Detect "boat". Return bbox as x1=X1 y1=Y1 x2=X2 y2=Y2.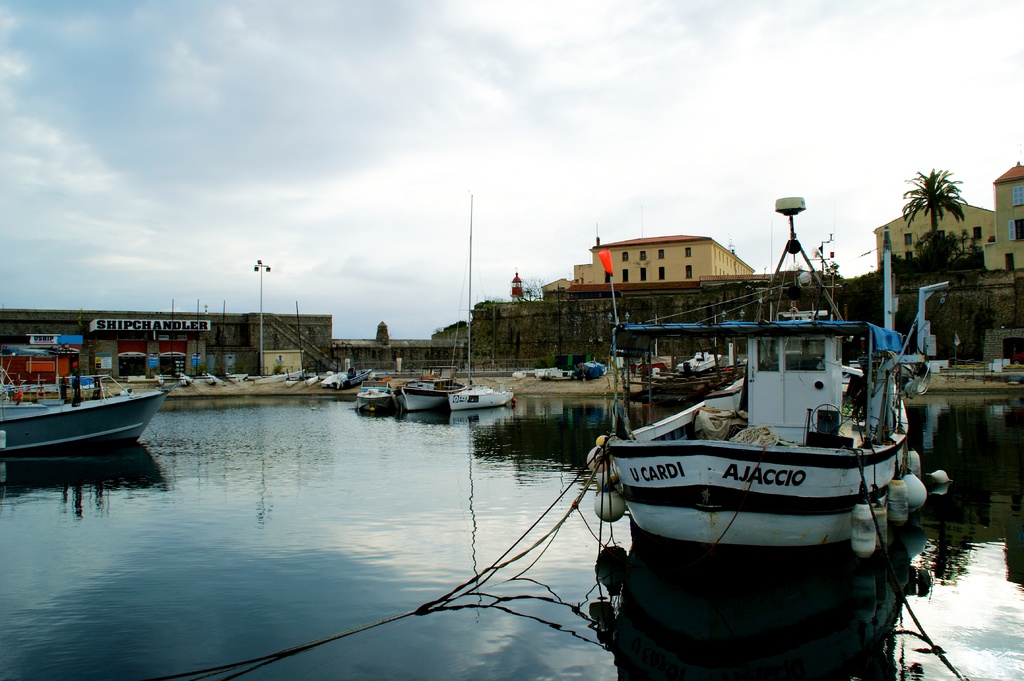
x1=323 y1=358 x2=371 y2=394.
